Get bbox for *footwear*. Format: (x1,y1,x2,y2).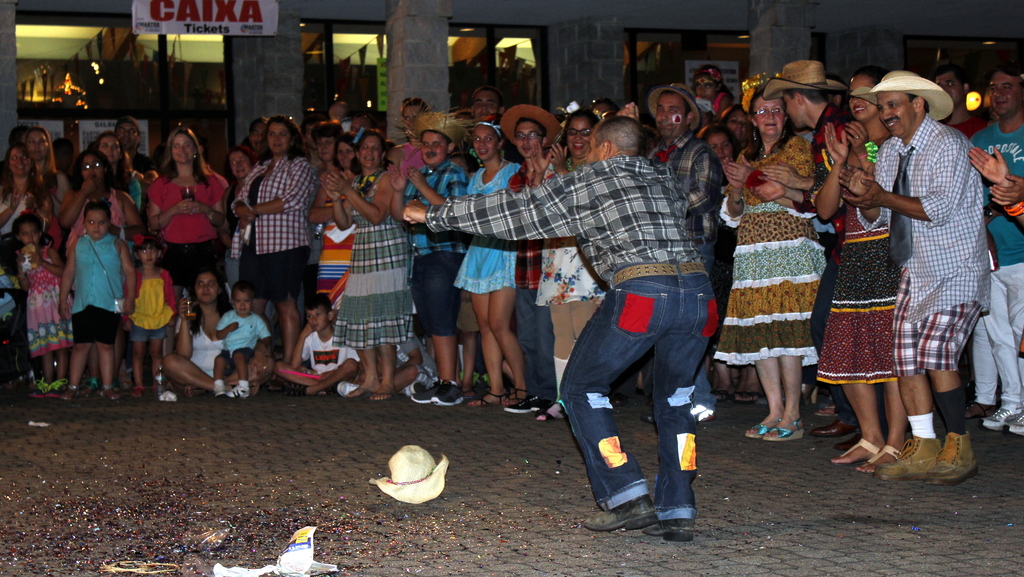
(865,443,900,478).
